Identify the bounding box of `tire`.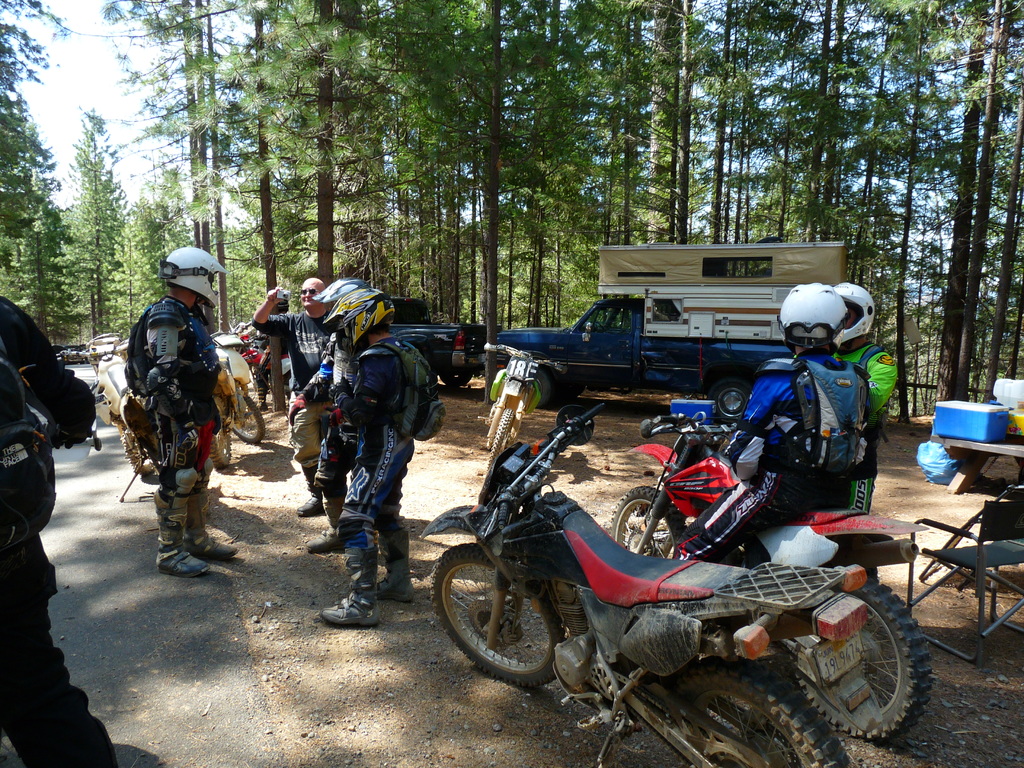
[710, 374, 756, 420].
